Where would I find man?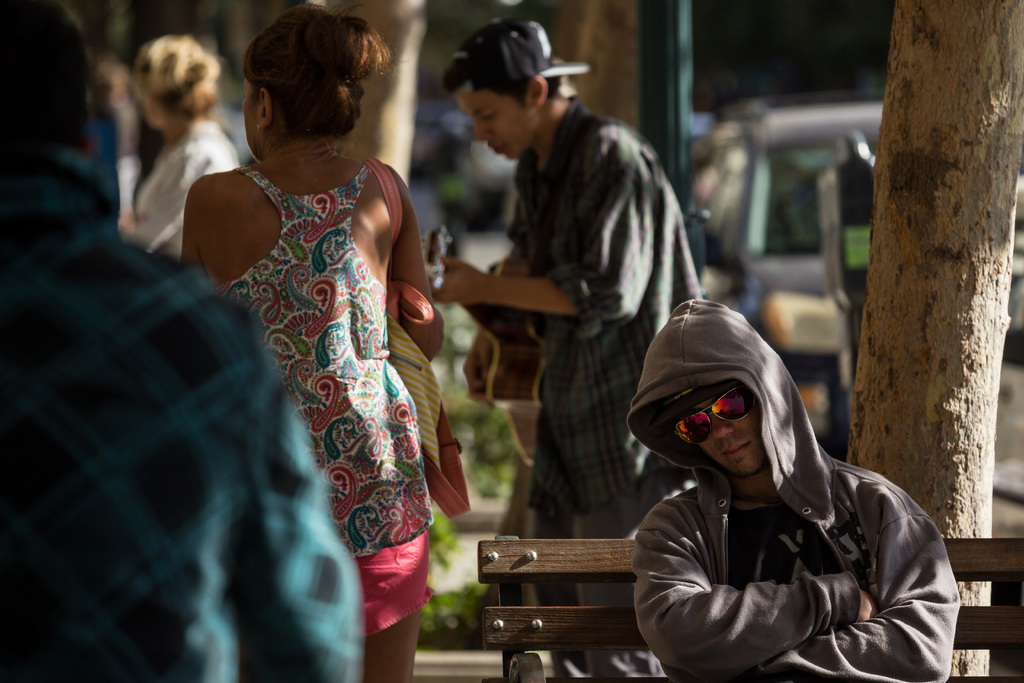
At l=426, t=14, r=708, b=682.
